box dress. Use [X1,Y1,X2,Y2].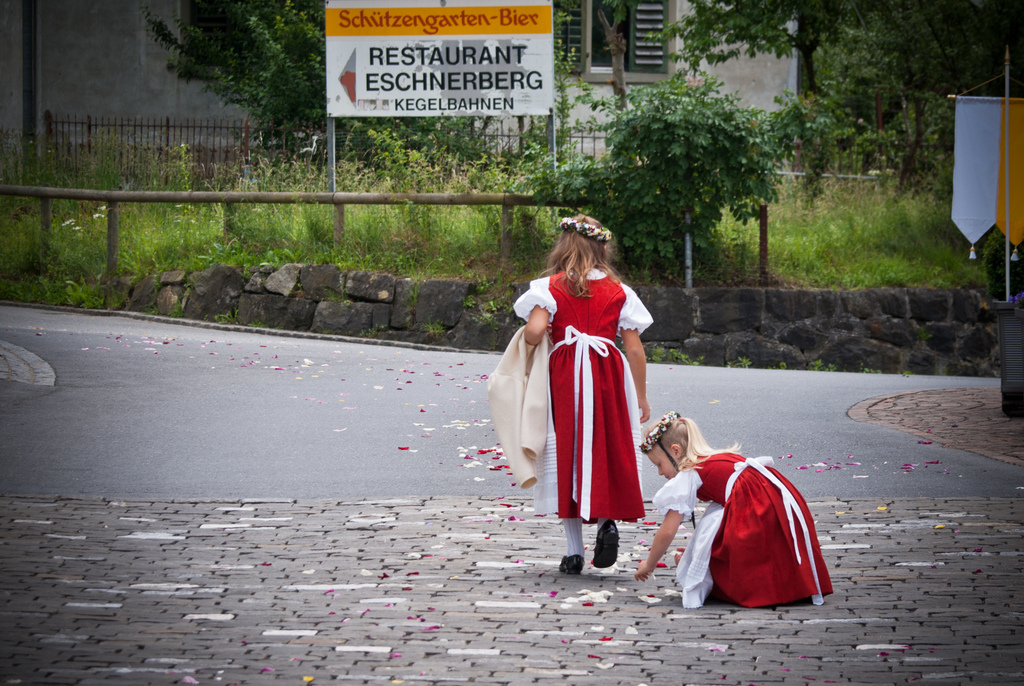
[511,274,653,521].
